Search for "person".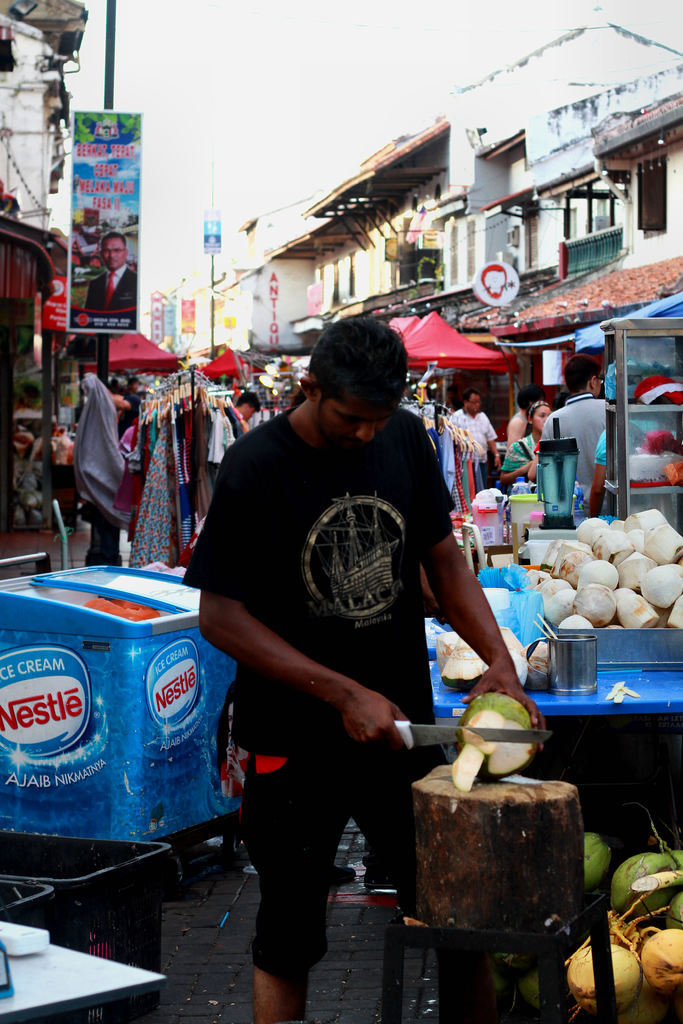
Found at bbox=[174, 318, 545, 1023].
